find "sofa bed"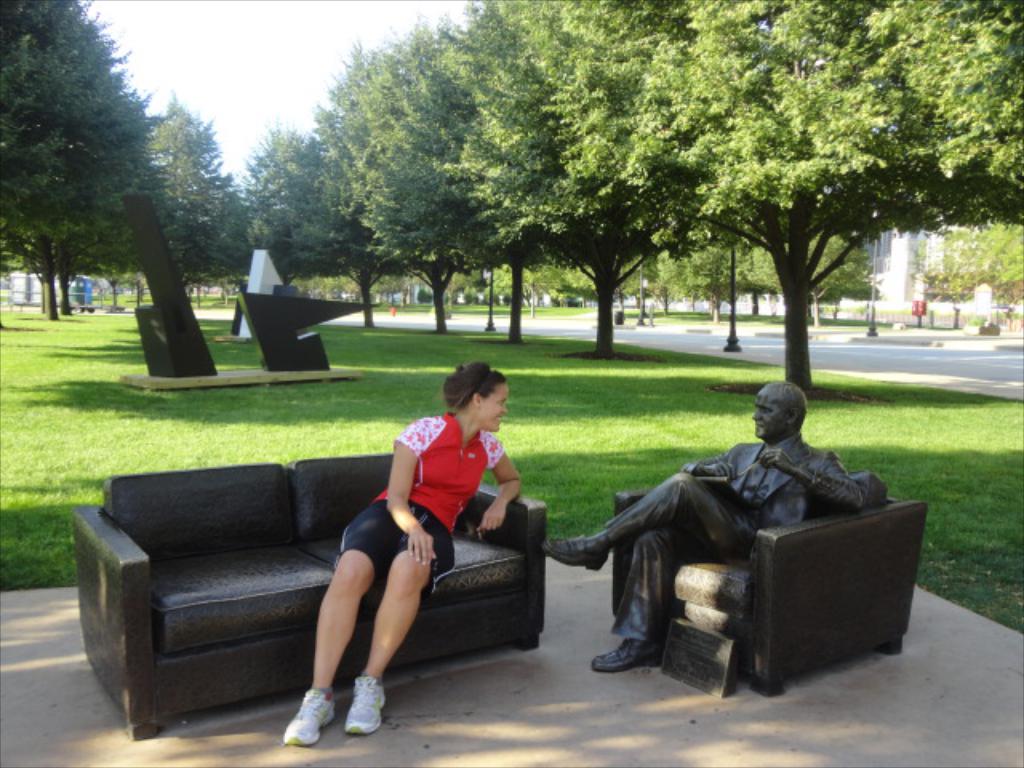
bbox(75, 453, 552, 749)
